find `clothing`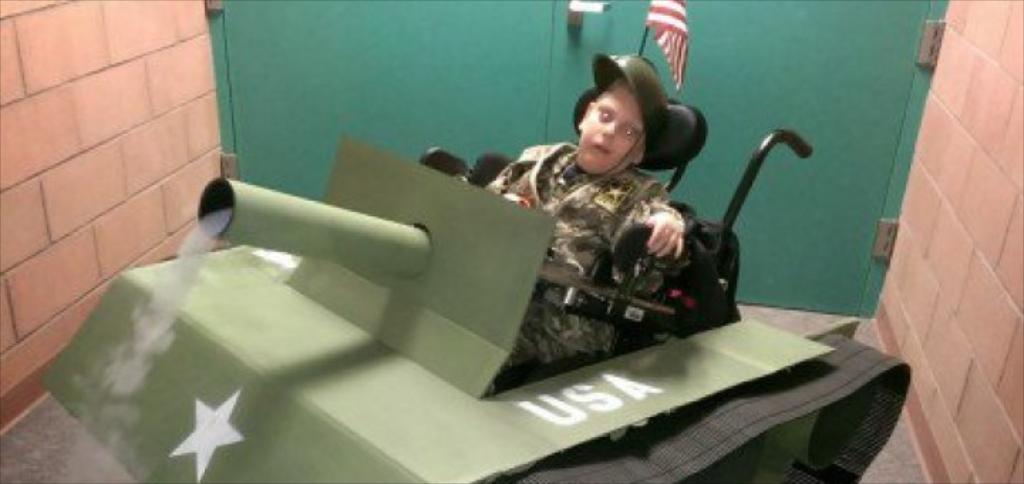
rect(491, 105, 711, 327)
